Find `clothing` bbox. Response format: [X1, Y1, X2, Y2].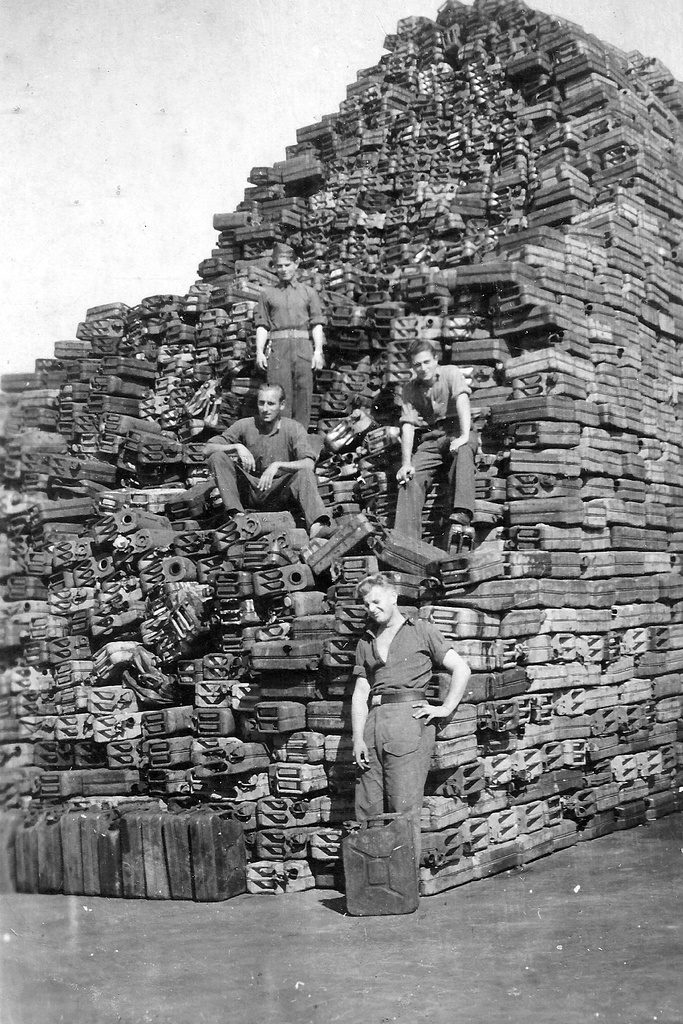
[249, 273, 326, 429].
